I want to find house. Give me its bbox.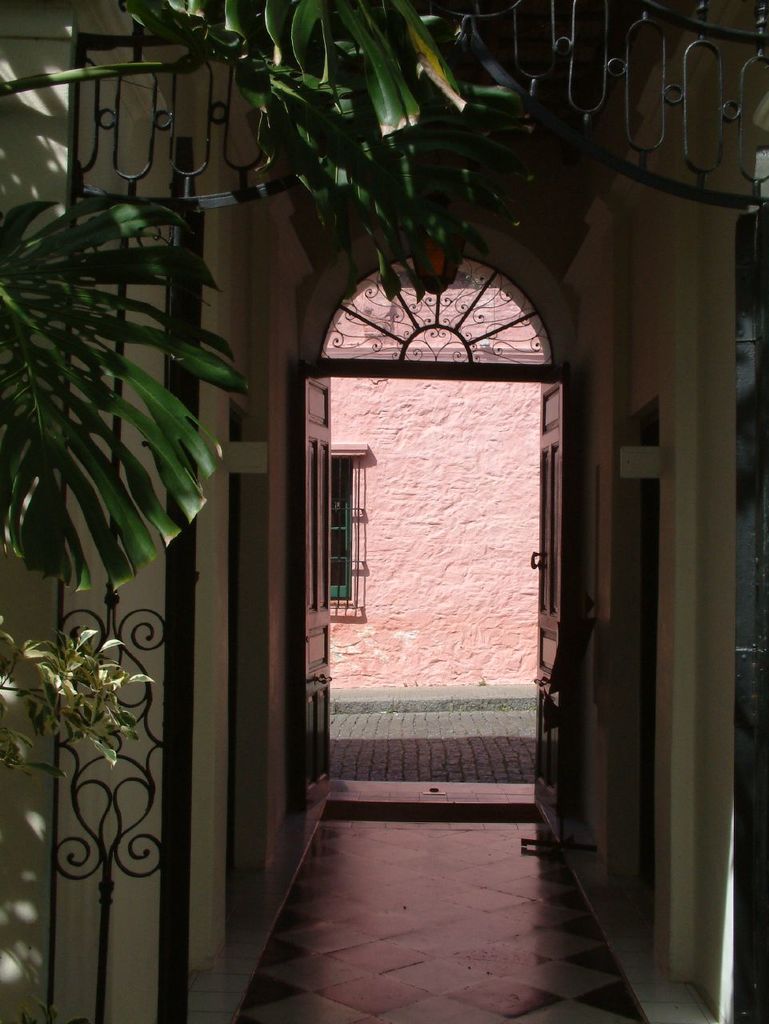
[x1=0, y1=0, x2=768, y2=1023].
